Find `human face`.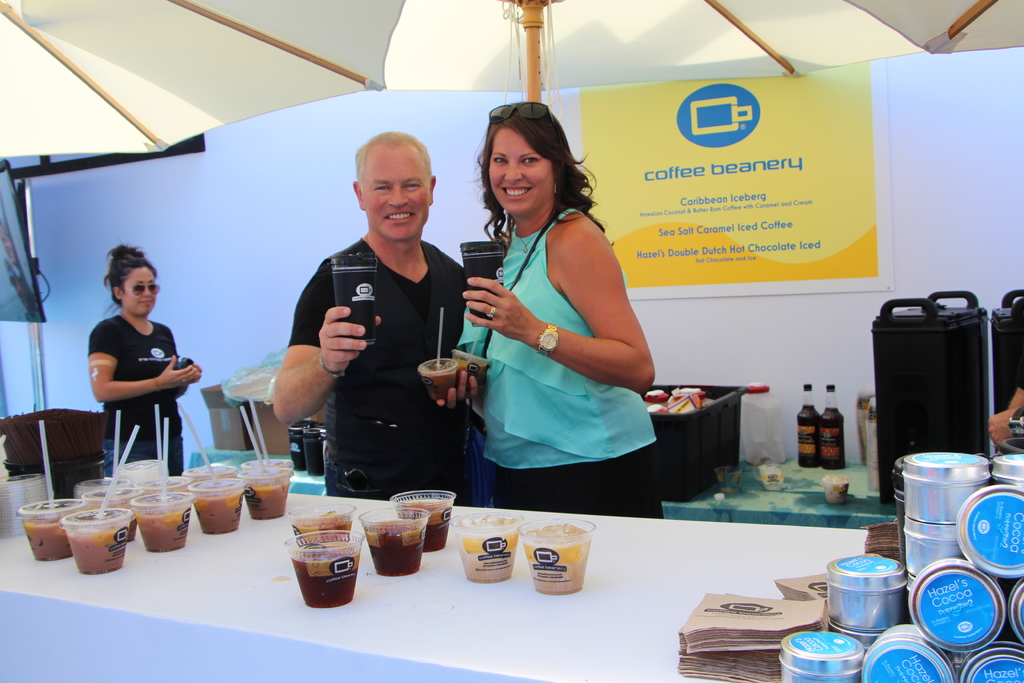
BBox(490, 127, 555, 210).
